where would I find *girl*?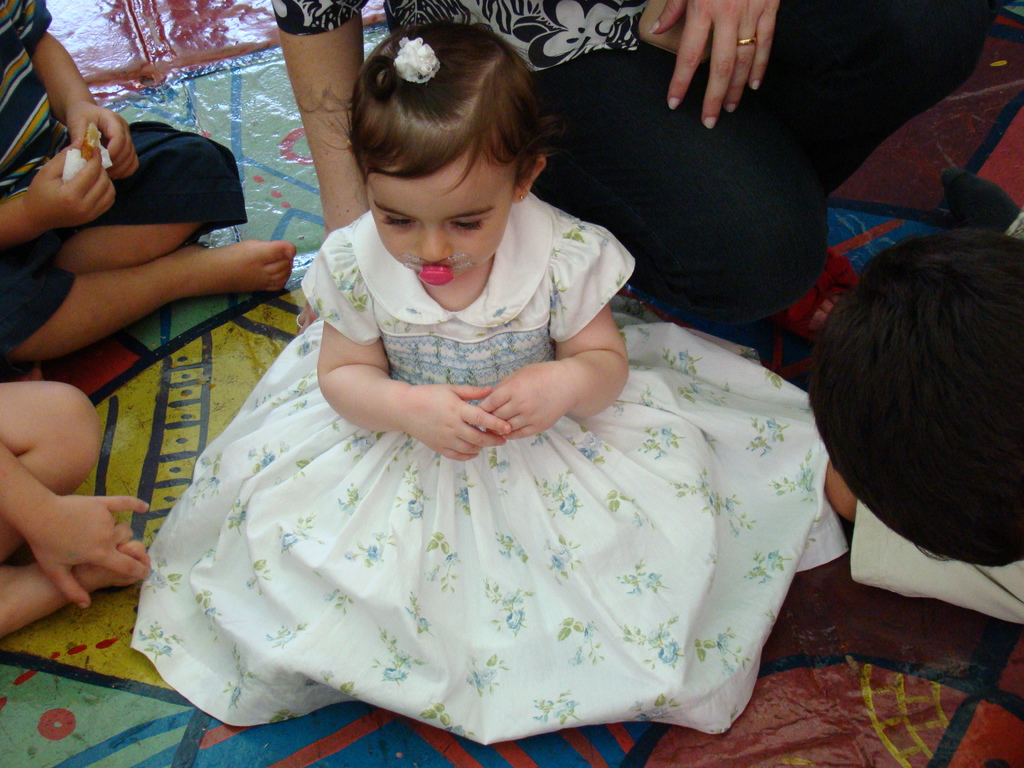
At bbox=(127, 17, 850, 745).
